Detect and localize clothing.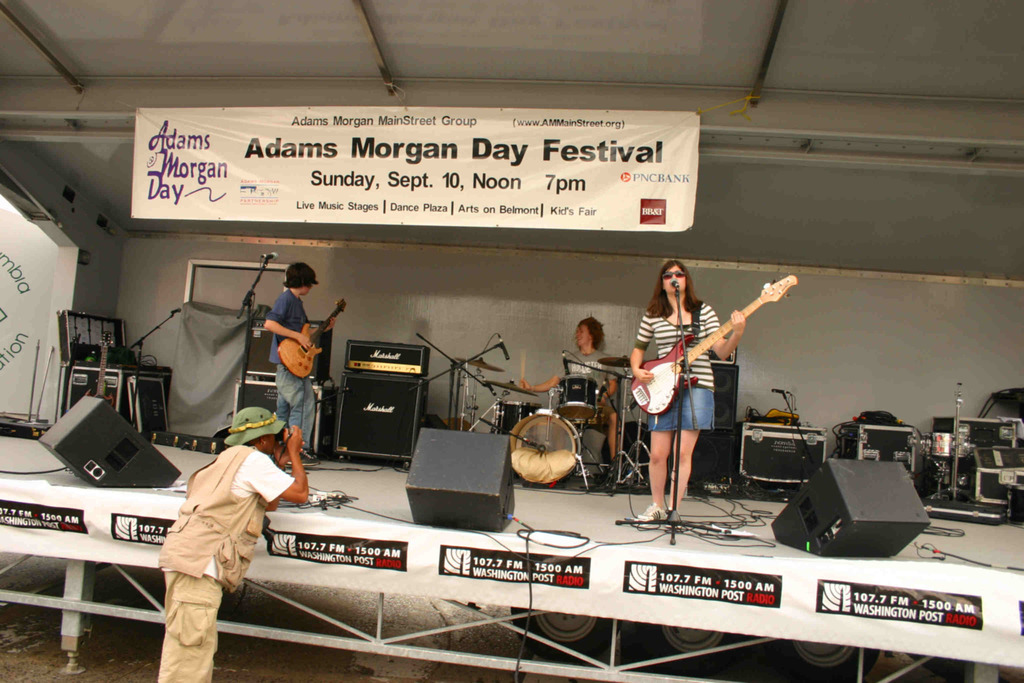
Localized at 553,343,618,409.
